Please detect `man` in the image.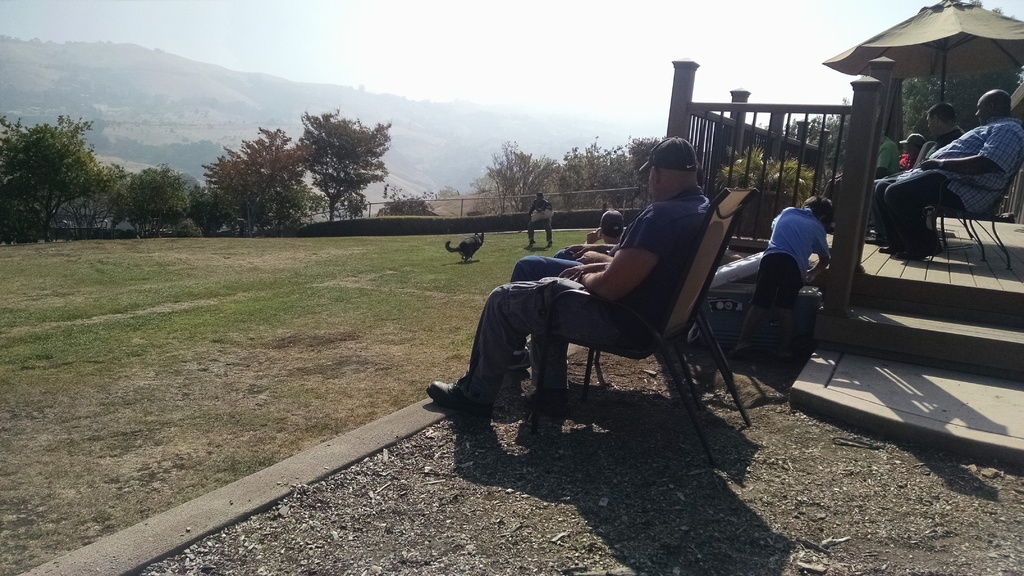
bbox=[581, 205, 628, 246].
